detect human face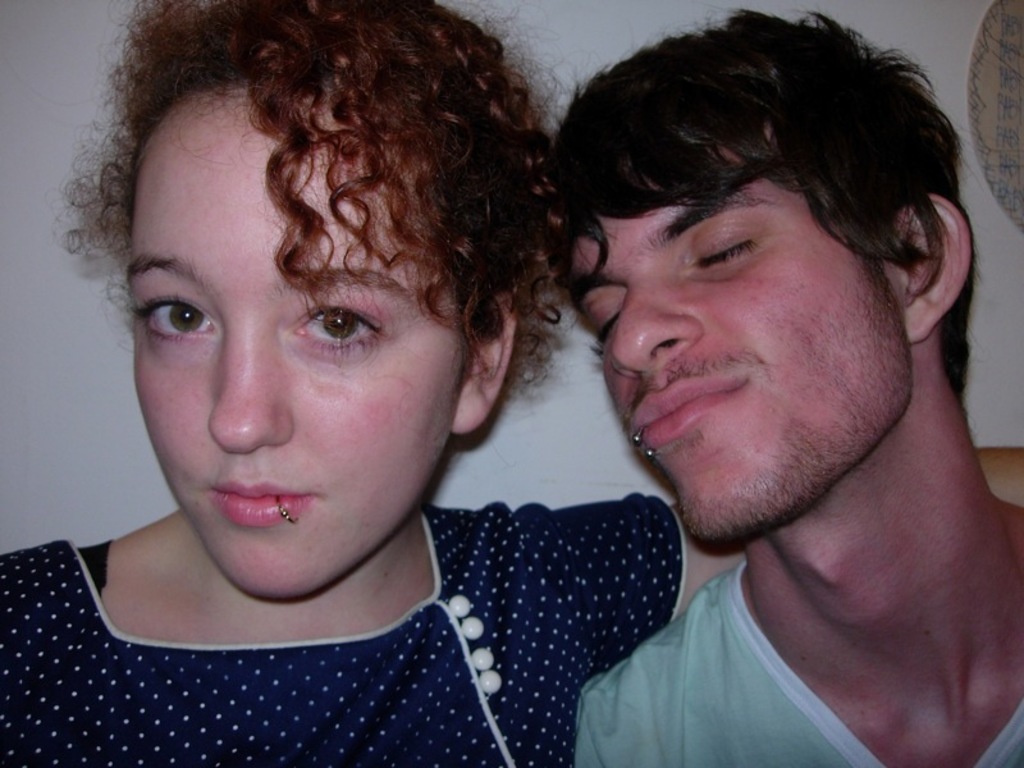
(x1=118, y1=74, x2=477, y2=603)
